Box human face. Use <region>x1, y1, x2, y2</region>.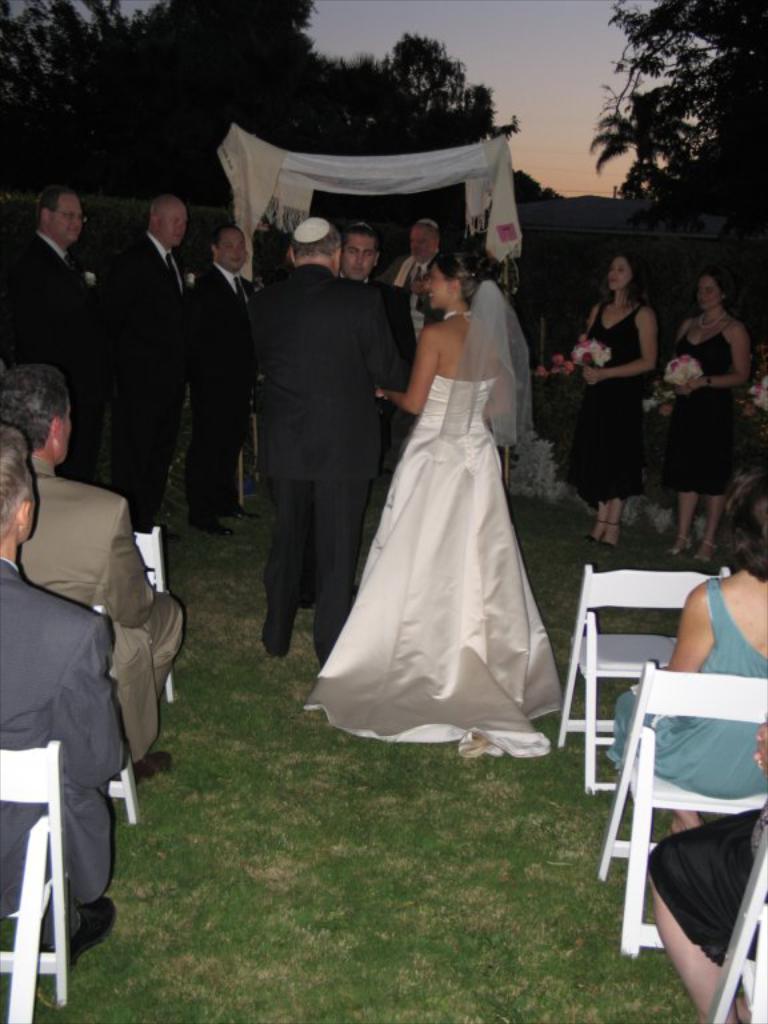
<region>57, 397, 76, 463</region>.
